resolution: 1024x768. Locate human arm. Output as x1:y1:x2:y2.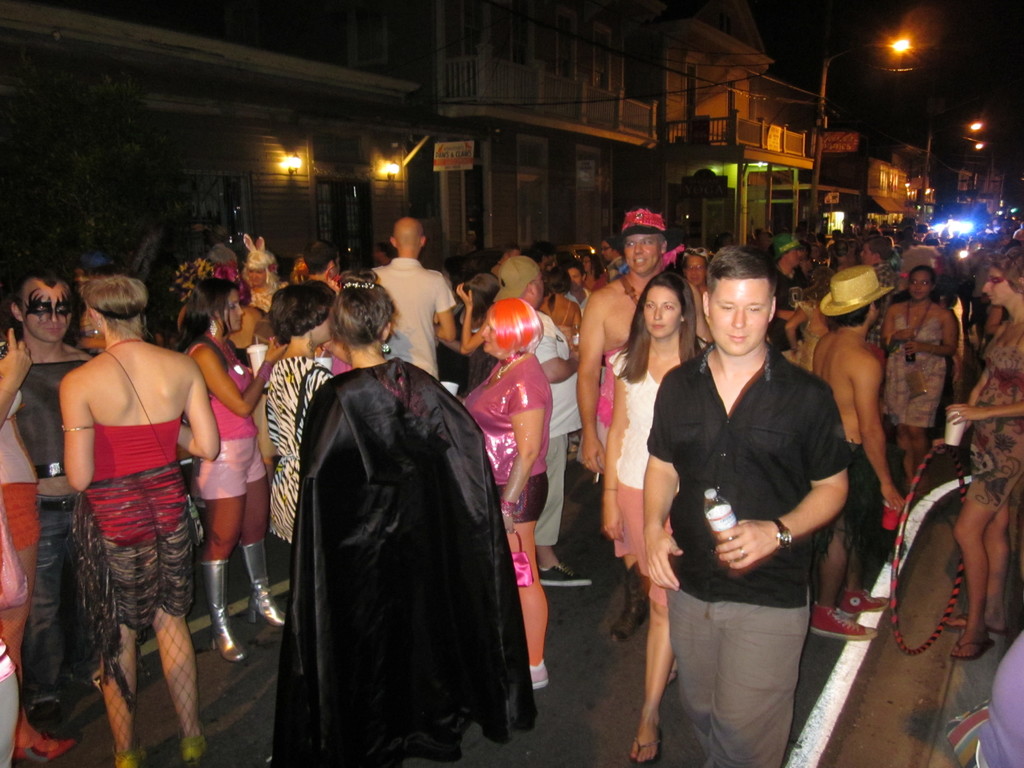
178:357:222:468.
